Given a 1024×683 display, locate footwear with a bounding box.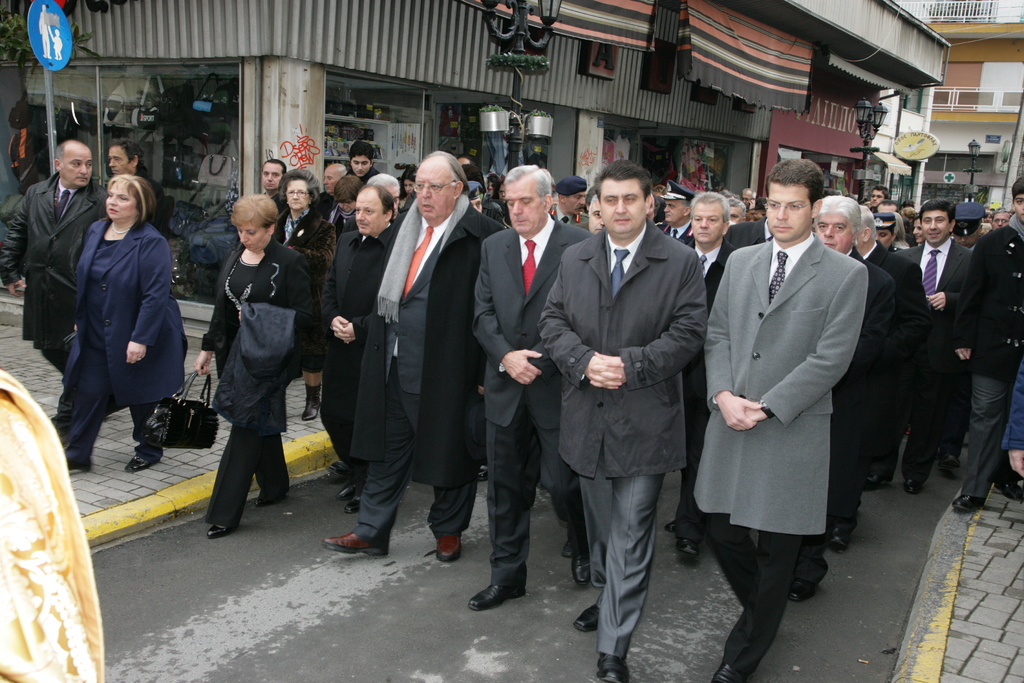
Located: (left=867, top=475, right=881, bottom=487).
